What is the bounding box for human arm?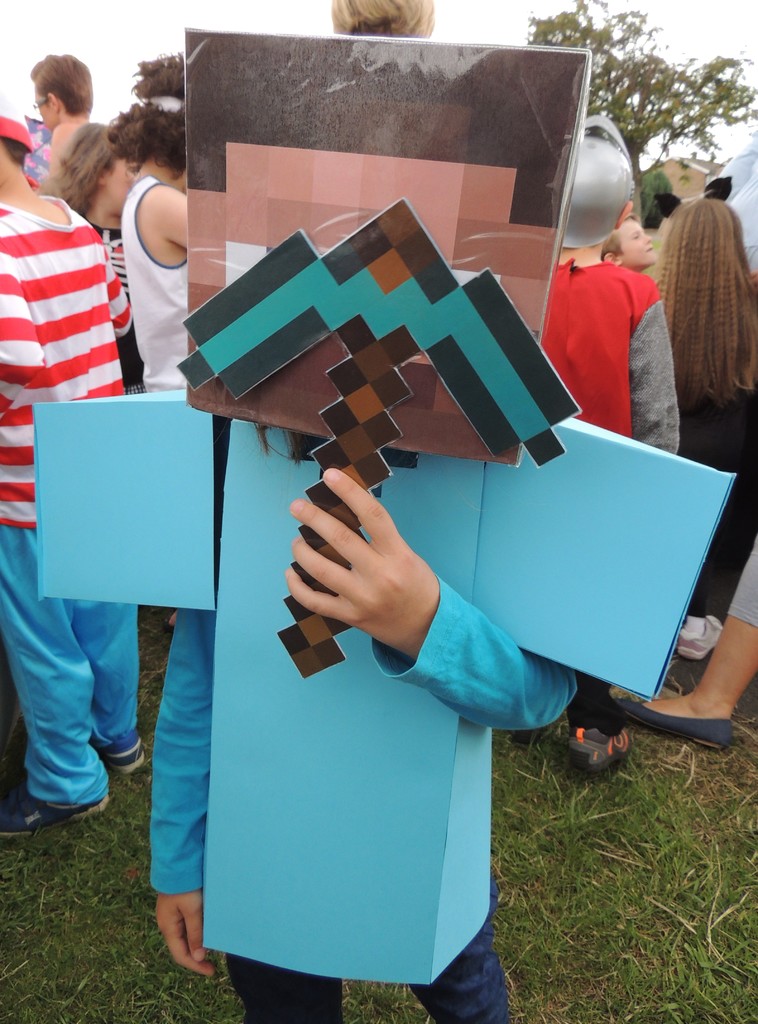
Rect(151, 604, 219, 979).
